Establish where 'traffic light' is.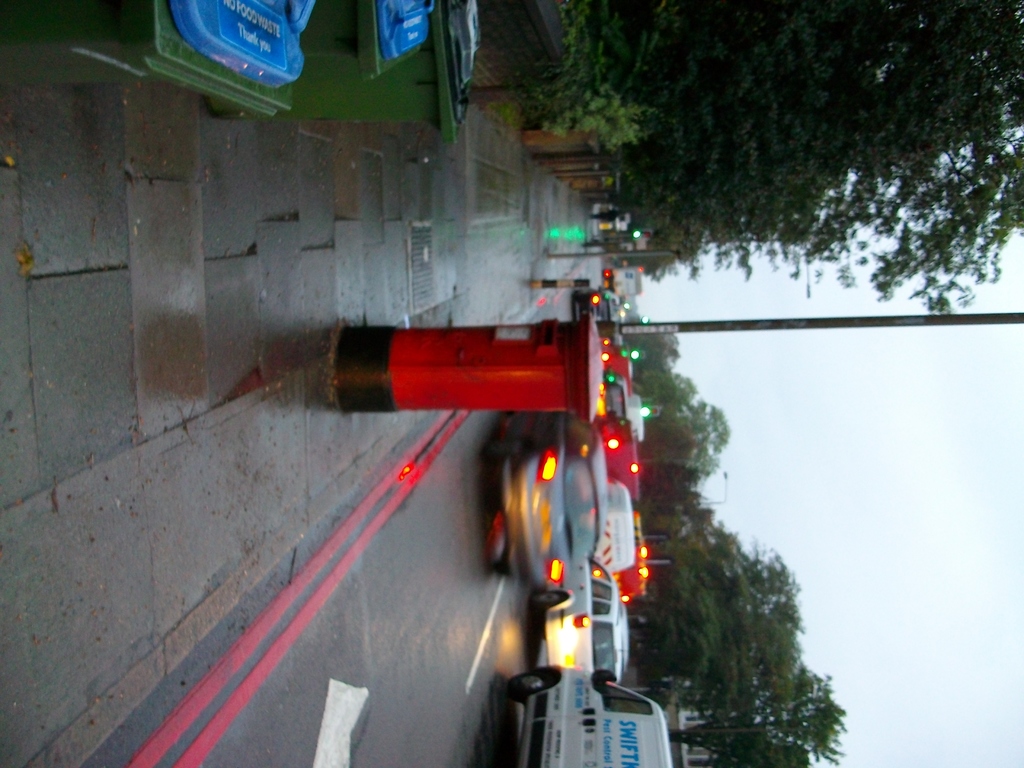
Established at {"left": 632, "top": 228, "right": 654, "bottom": 240}.
